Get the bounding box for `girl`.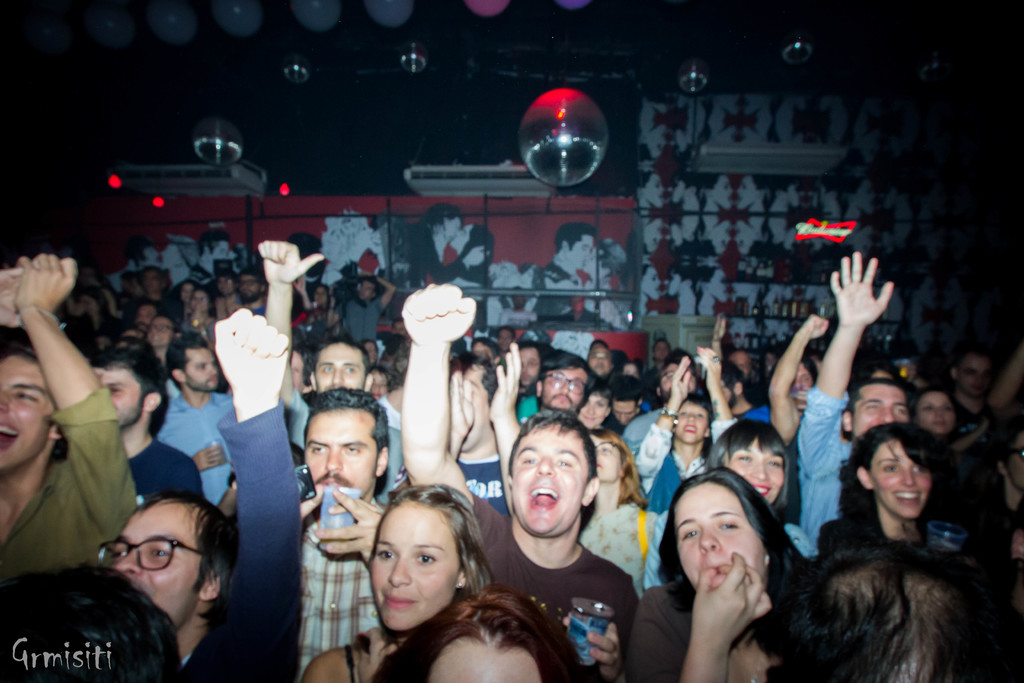
locate(302, 477, 572, 682).
